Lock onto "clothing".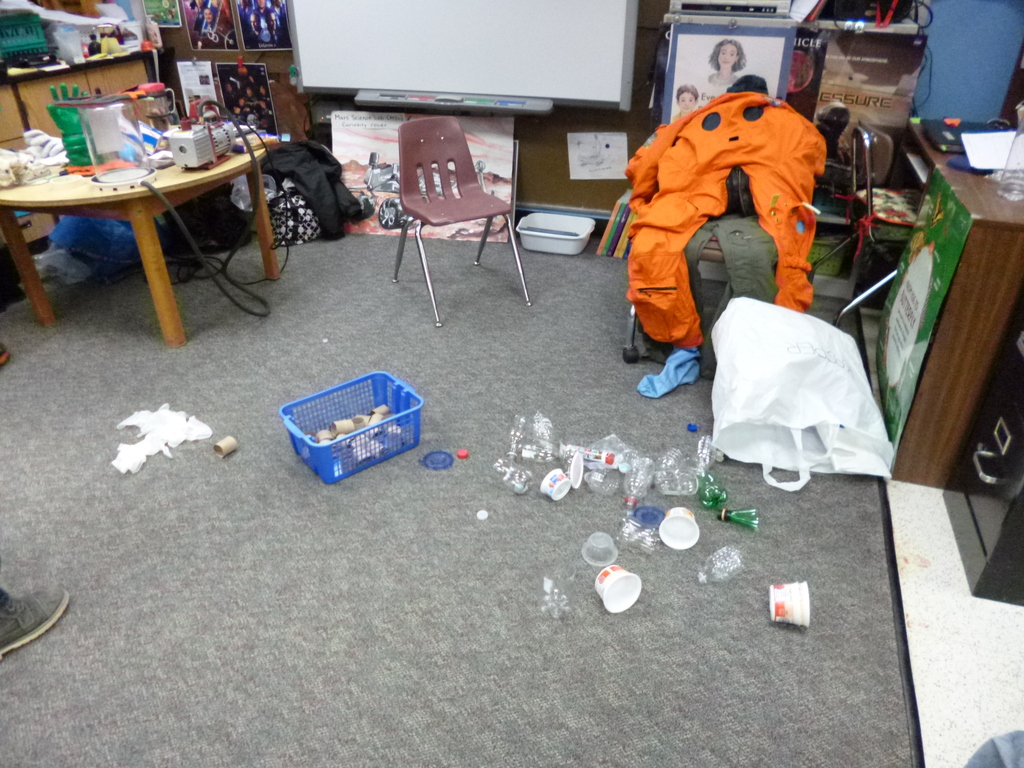
Locked: detection(623, 90, 826, 349).
